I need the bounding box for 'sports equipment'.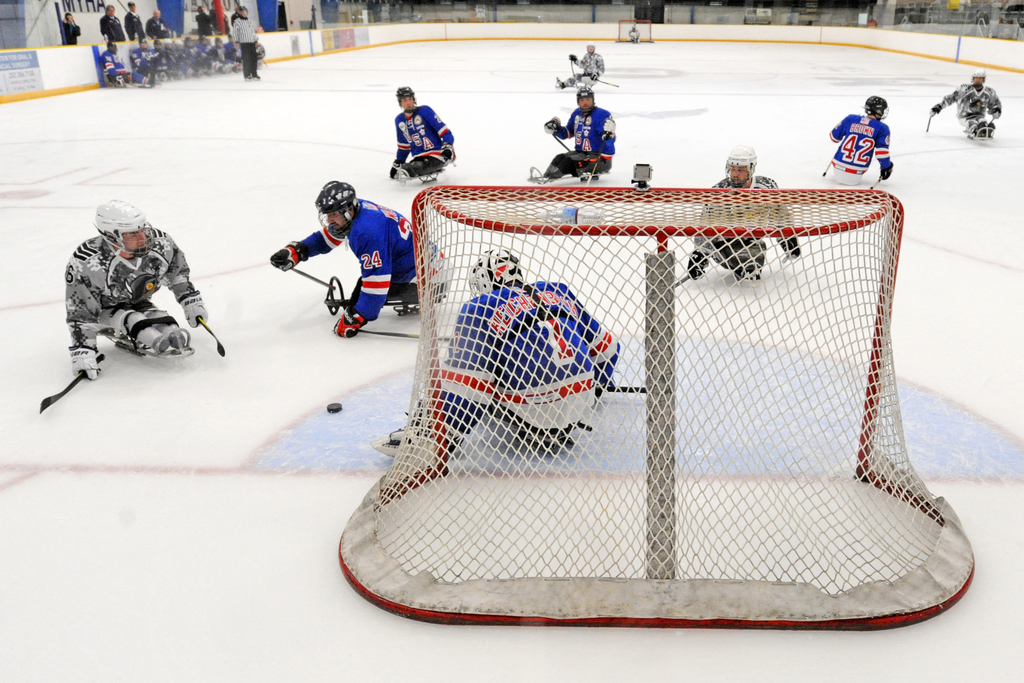
Here it is: <bbox>70, 340, 101, 377</bbox>.
